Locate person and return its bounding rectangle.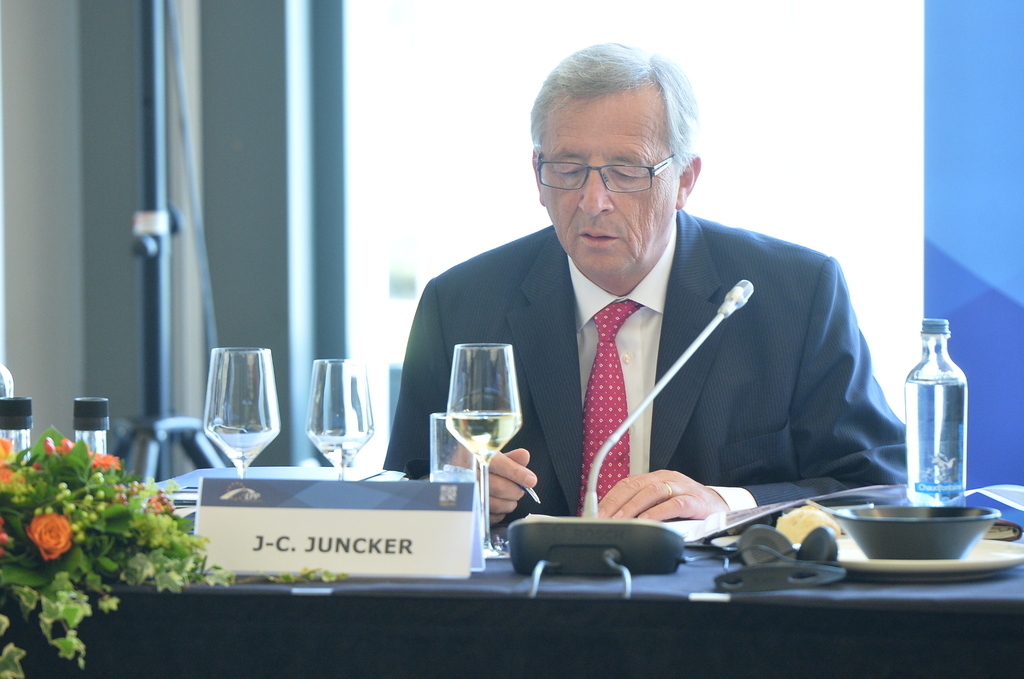
(401,38,916,513).
